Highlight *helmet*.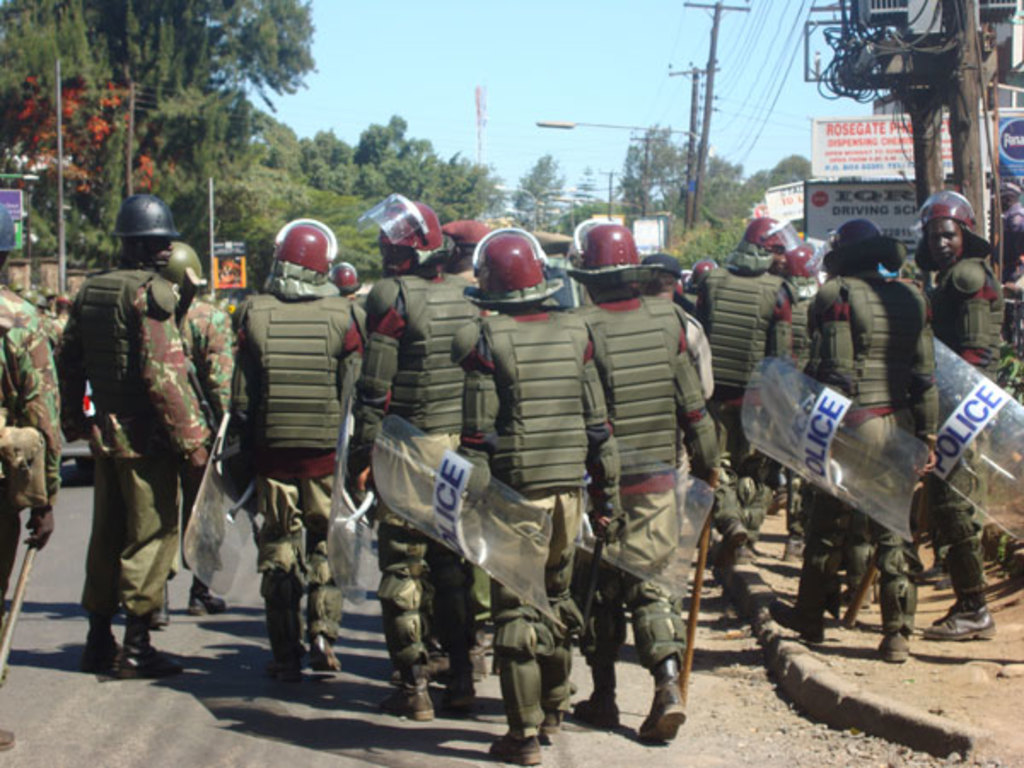
Highlighted region: x1=572 y1=217 x2=640 y2=266.
